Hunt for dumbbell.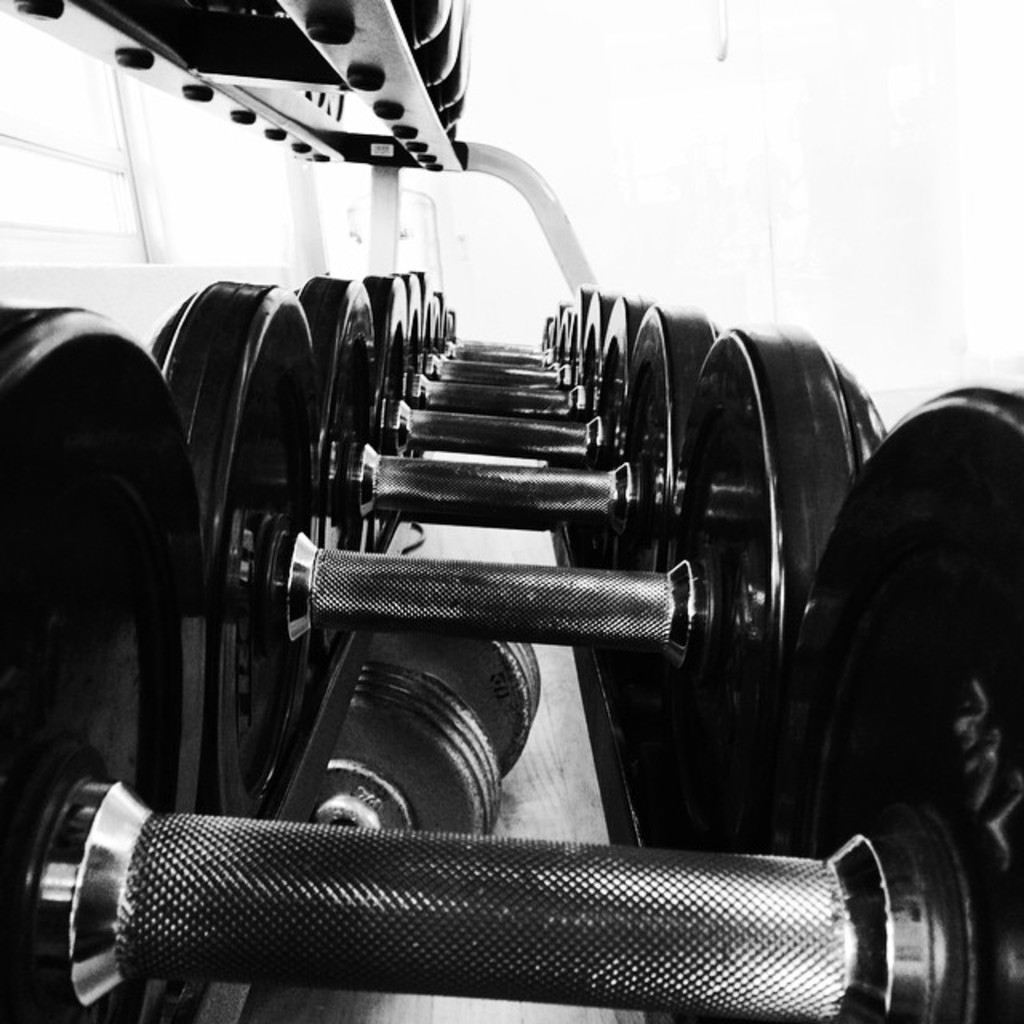
Hunted down at 0, 374, 1022, 1022.
